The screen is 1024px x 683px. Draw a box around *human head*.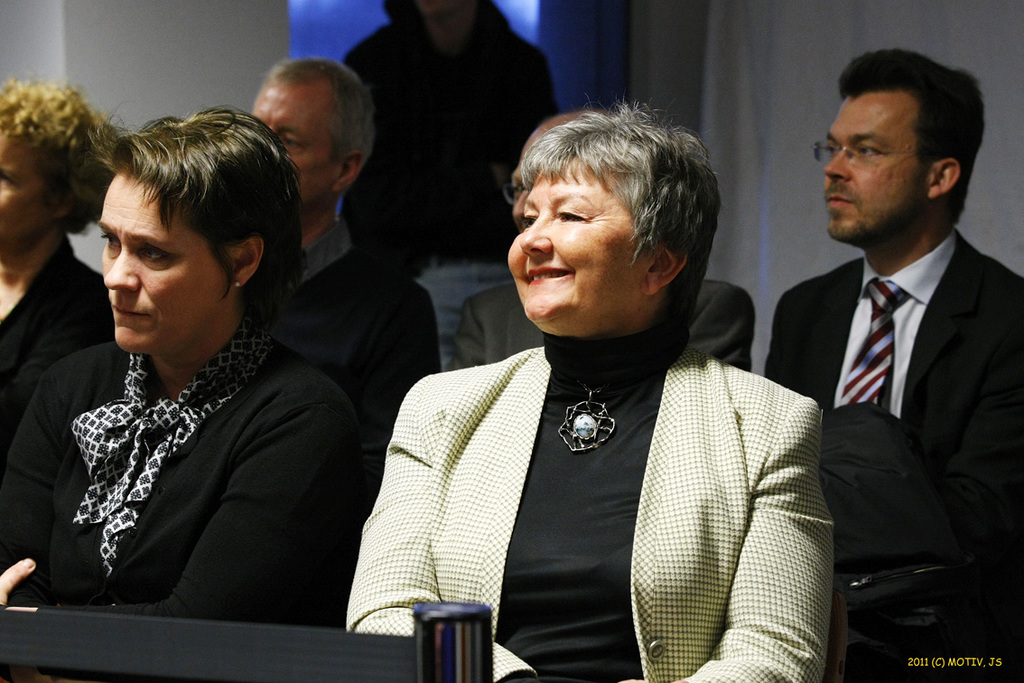
box=[418, 0, 482, 63].
